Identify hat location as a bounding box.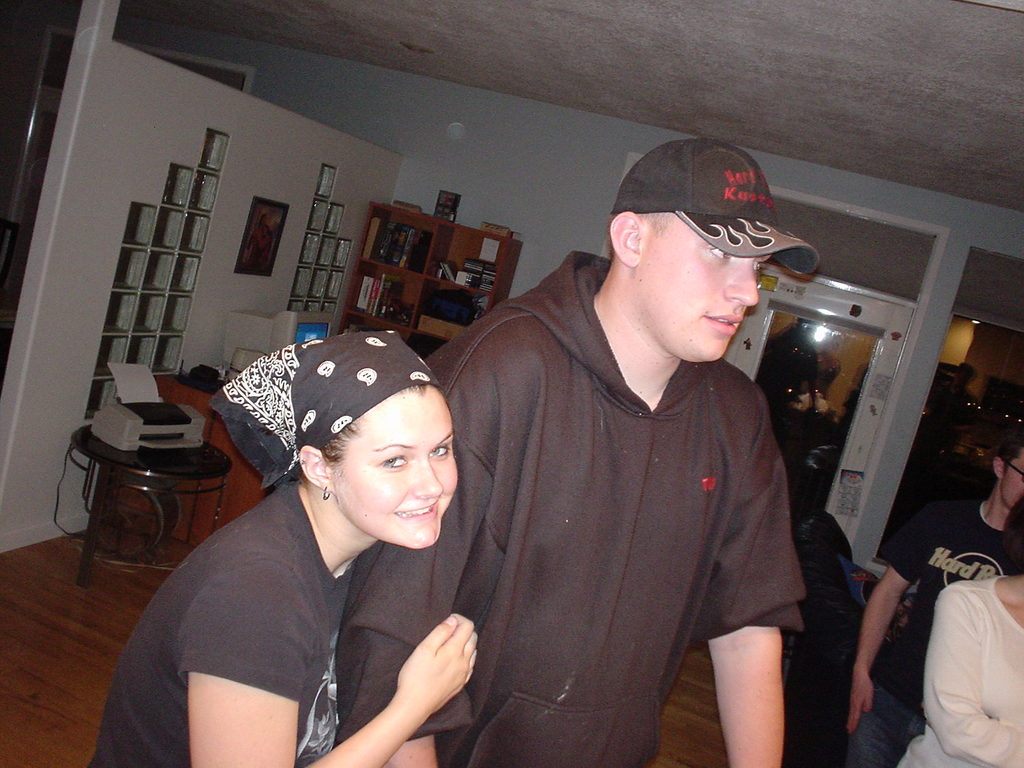
610/140/822/278.
